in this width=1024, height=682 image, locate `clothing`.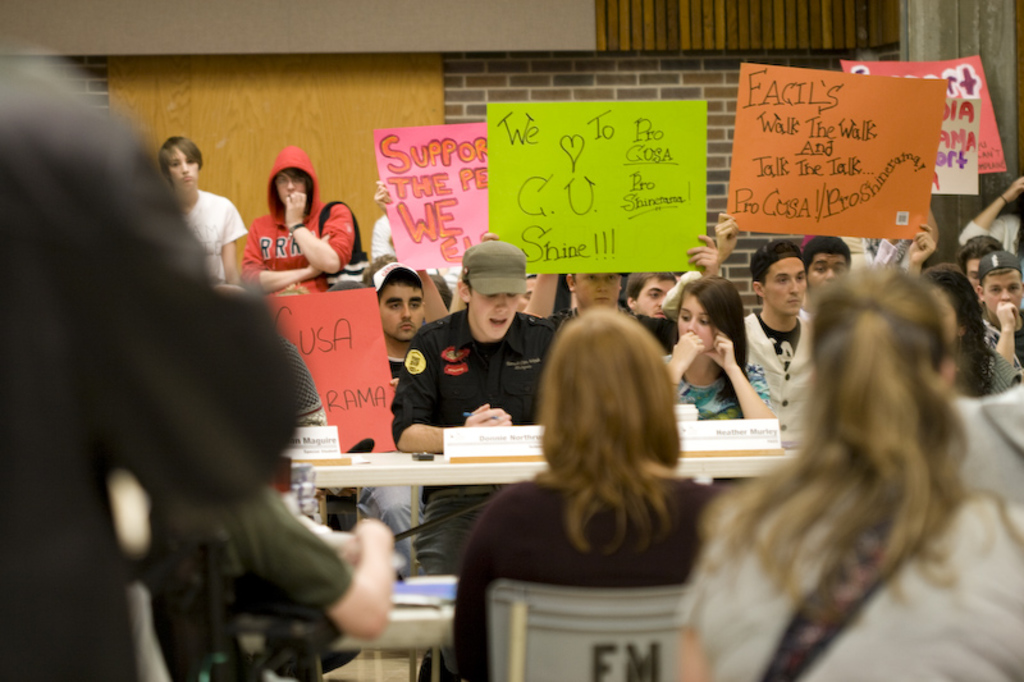
Bounding box: {"left": 660, "top": 265, "right": 822, "bottom": 449}.
